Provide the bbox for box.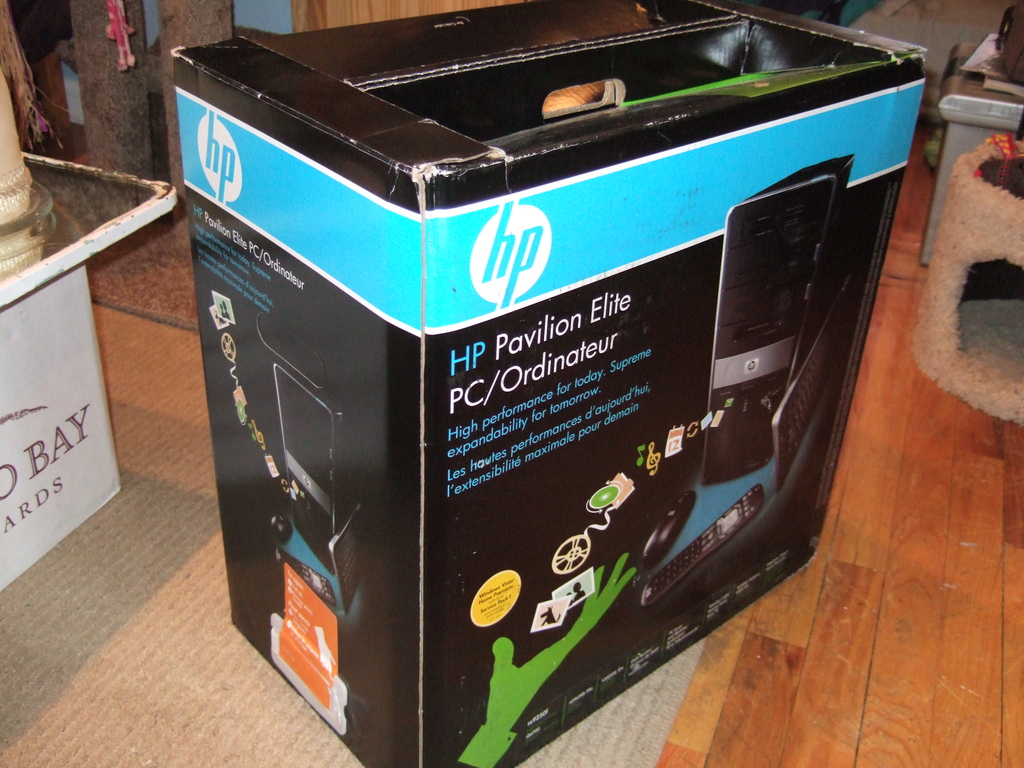
164,0,911,767.
